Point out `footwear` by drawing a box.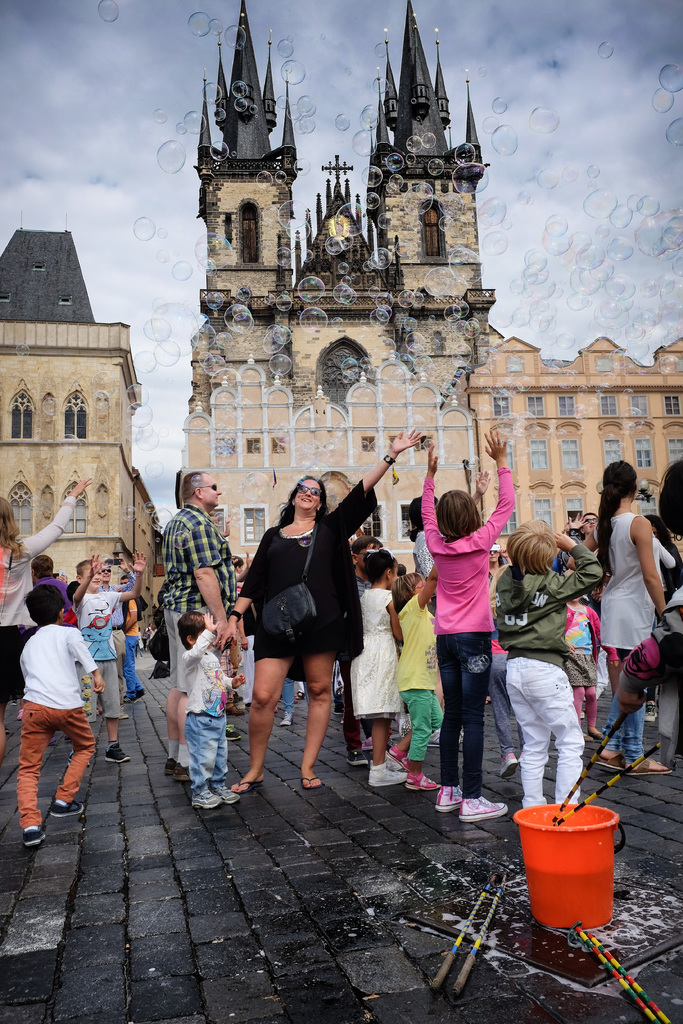
17,820,47,848.
